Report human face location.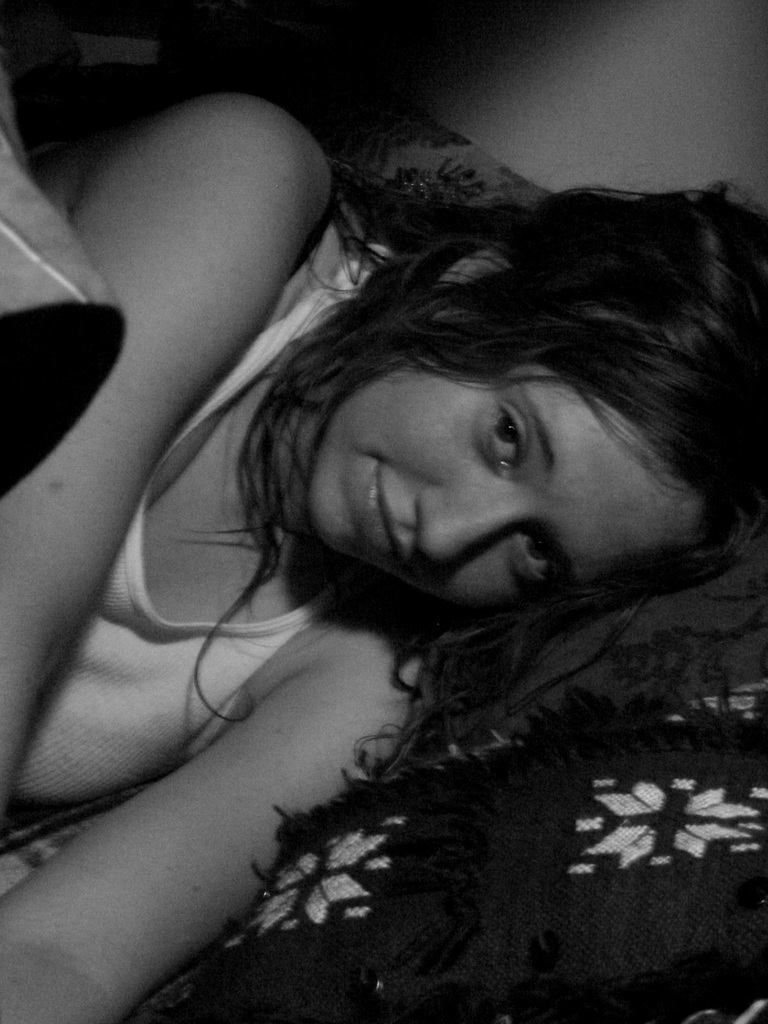
Report: 307 367 715 617.
